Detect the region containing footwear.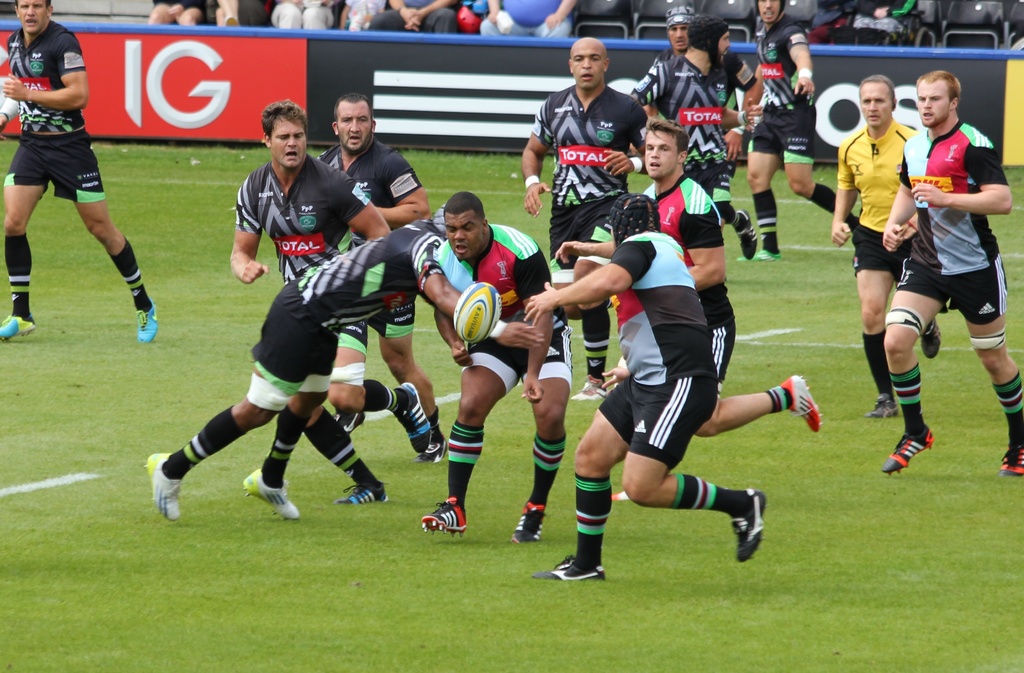
0:309:42:345.
